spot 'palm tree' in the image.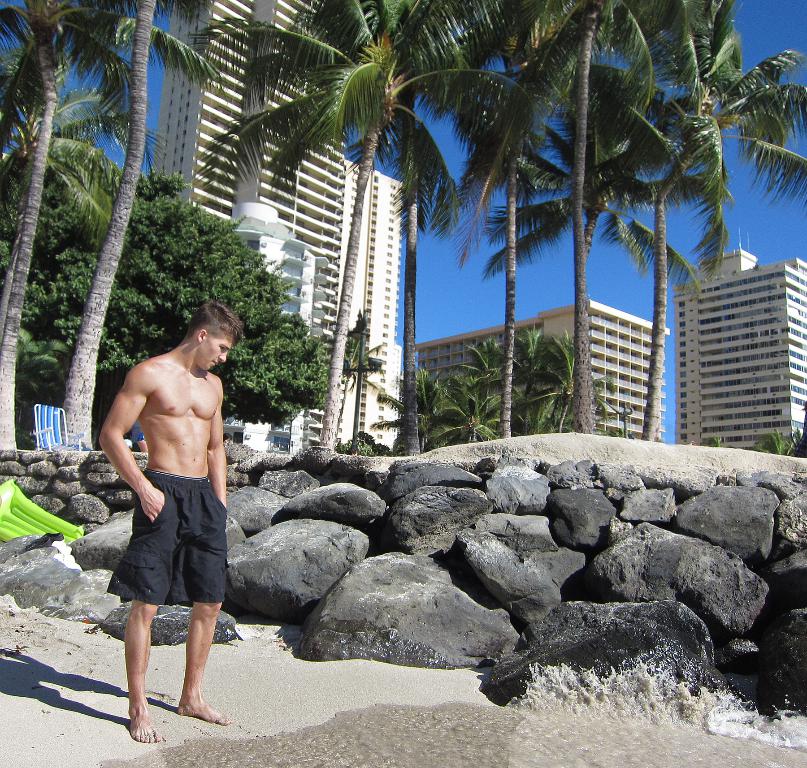
'palm tree' found at 68 0 215 421.
